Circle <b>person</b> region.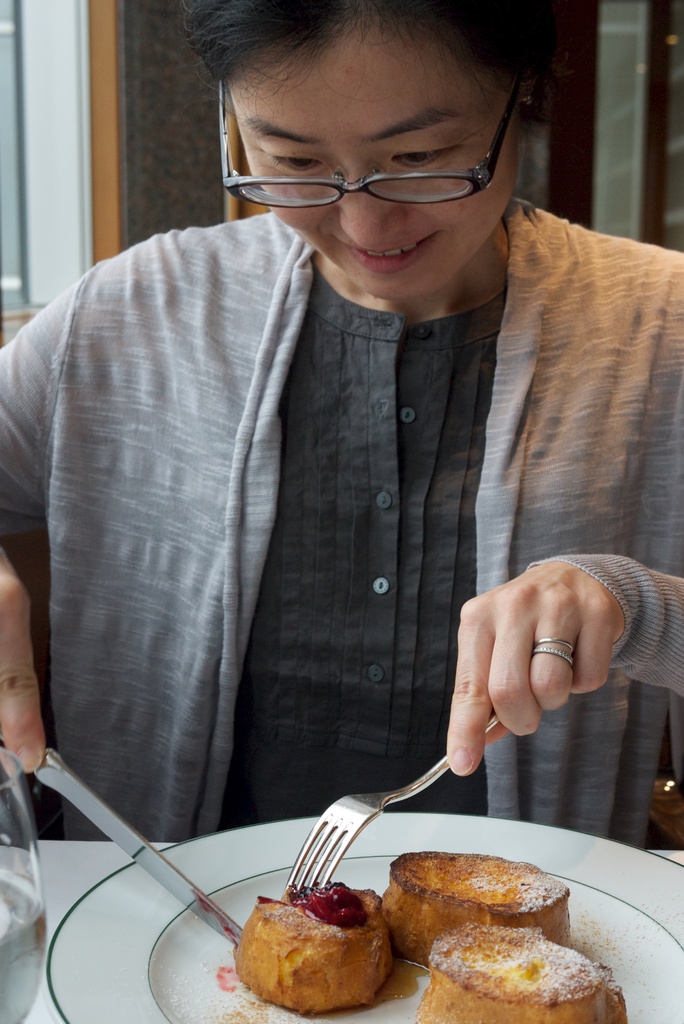
Region: locate(0, 0, 683, 841).
